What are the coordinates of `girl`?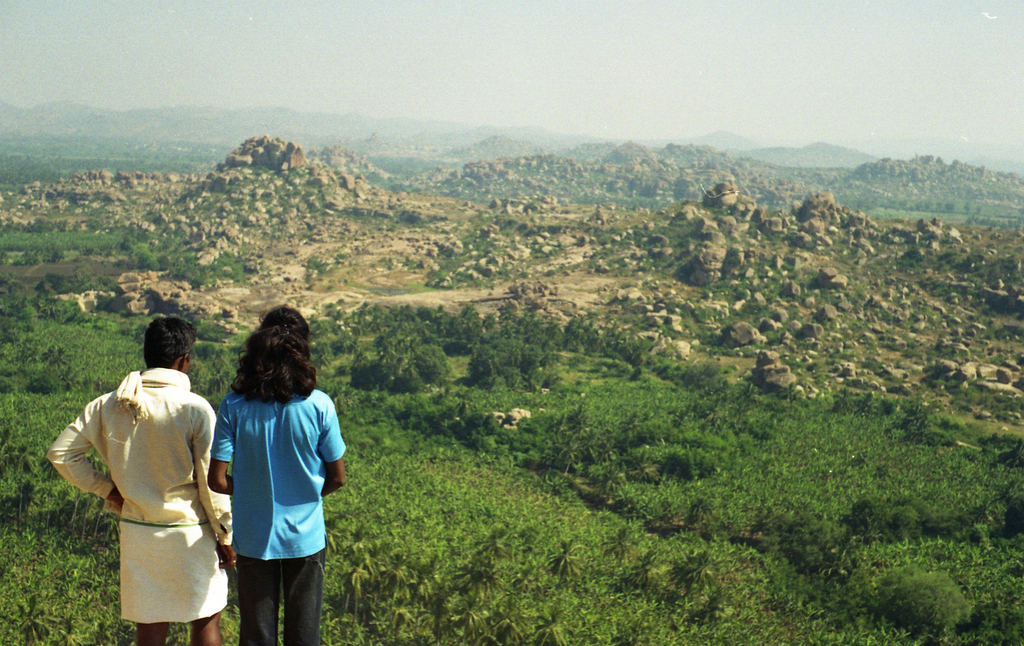
209, 302, 345, 645.
